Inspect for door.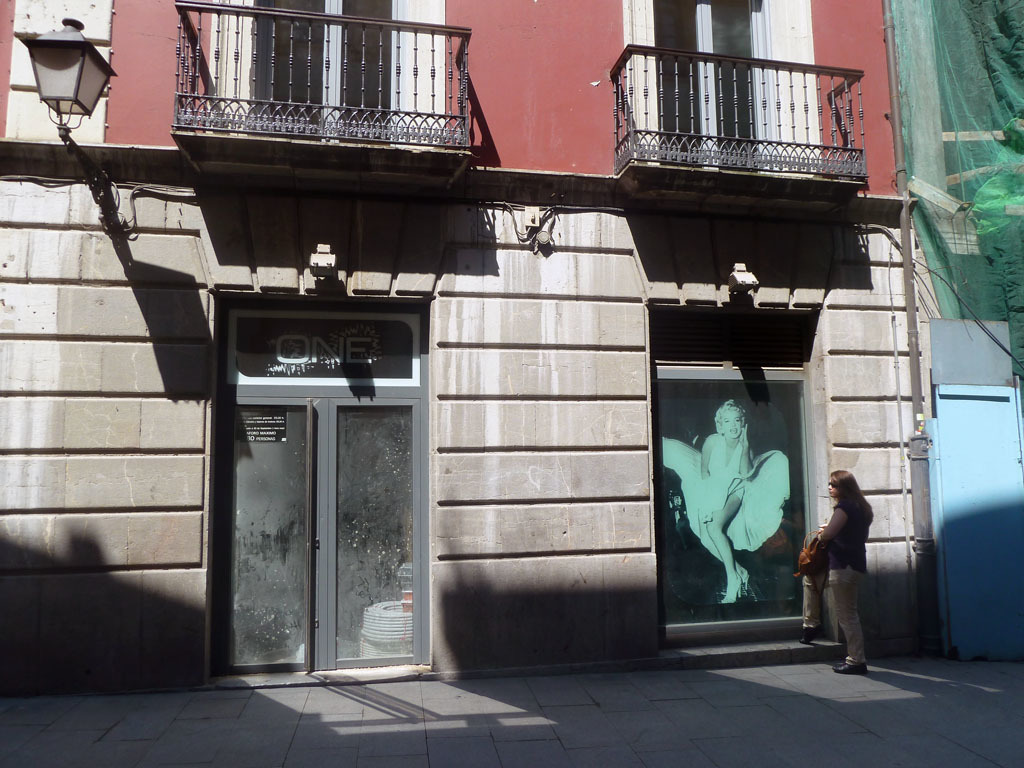
Inspection: box(231, 0, 407, 143).
